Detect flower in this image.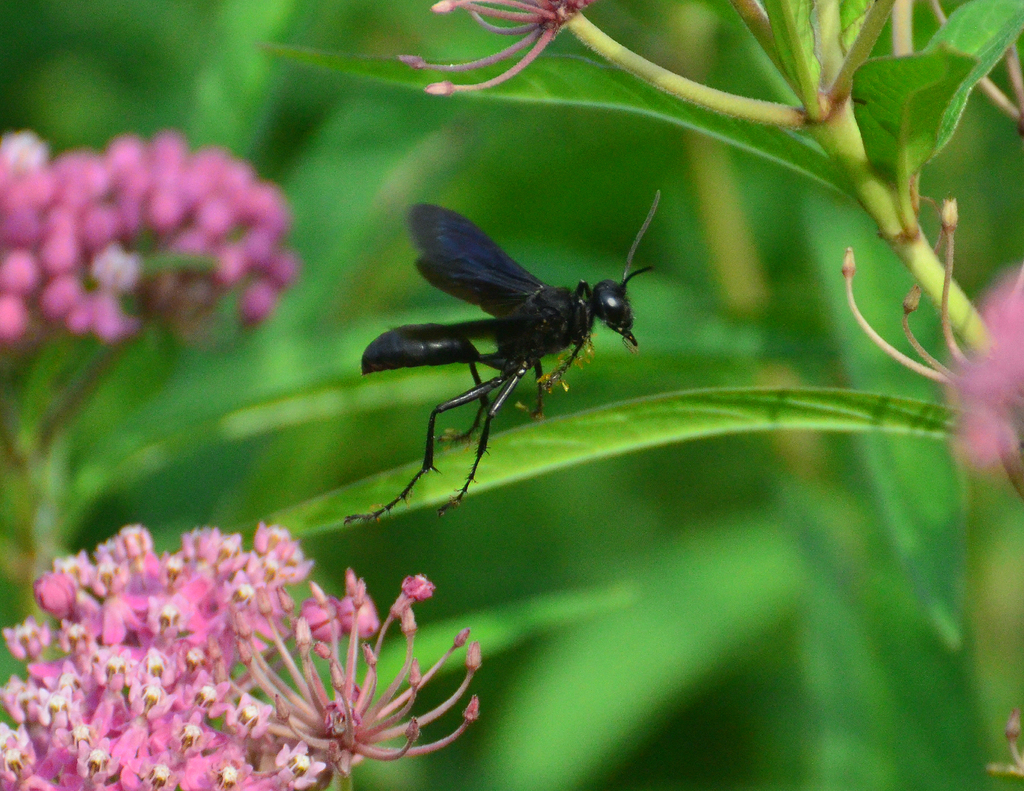
Detection: bbox(844, 257, 1023, 477).
